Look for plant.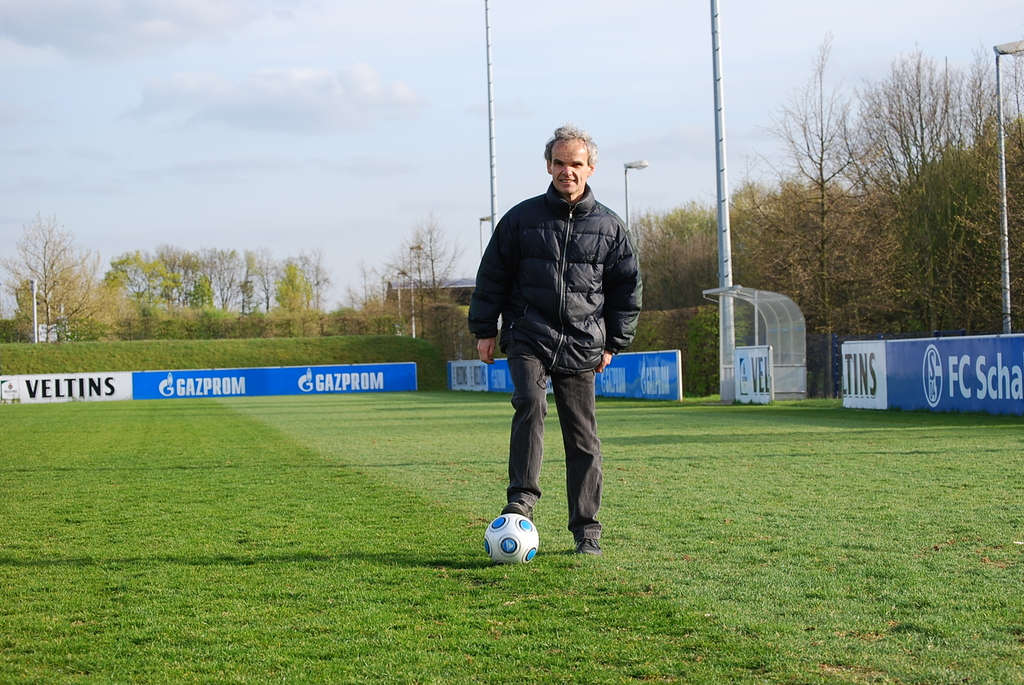
Found: (x1=689, y1=306, x2=751, y2=393).
